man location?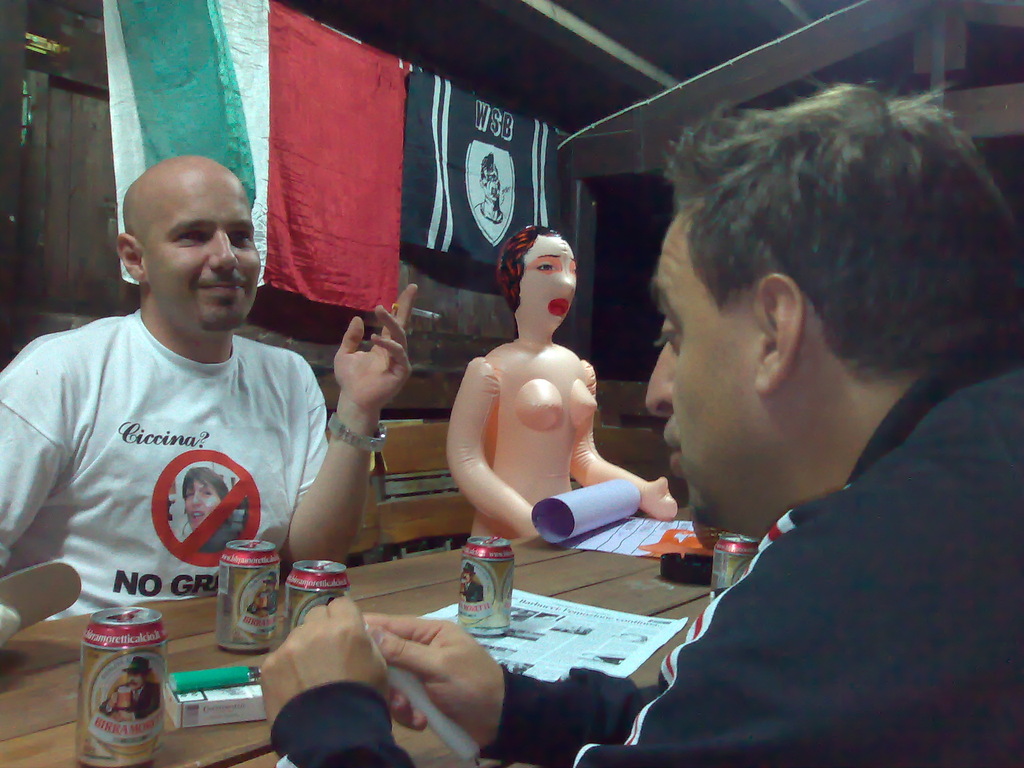
(x1=253, y1=77, x2=1023, y2=767)
